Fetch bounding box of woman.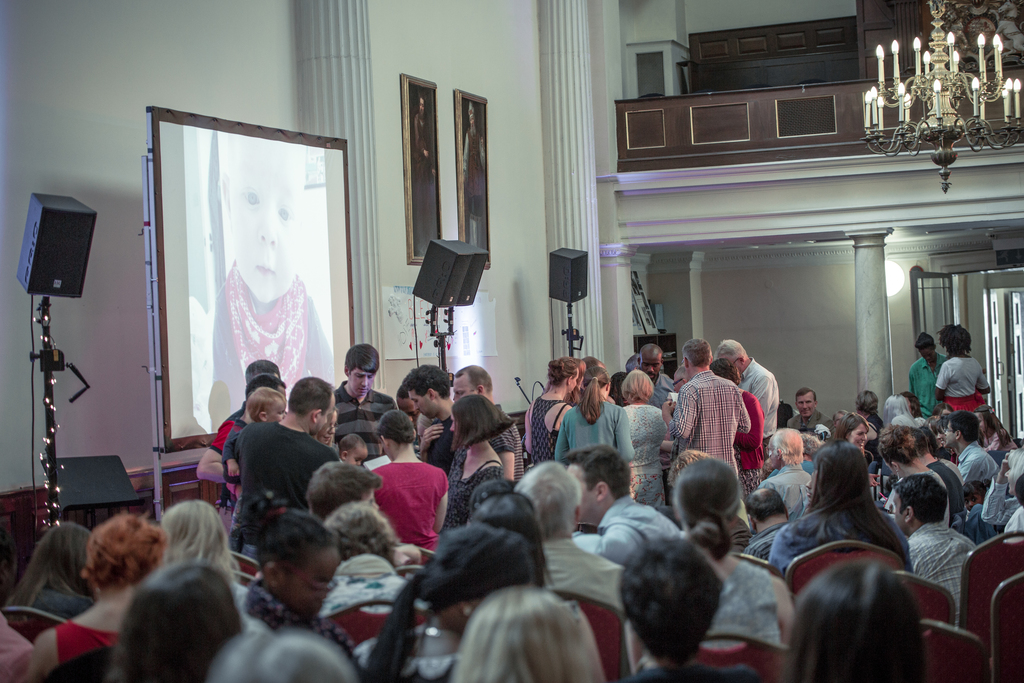
Bbox: <region>156, 498, 253, 613</region>.
